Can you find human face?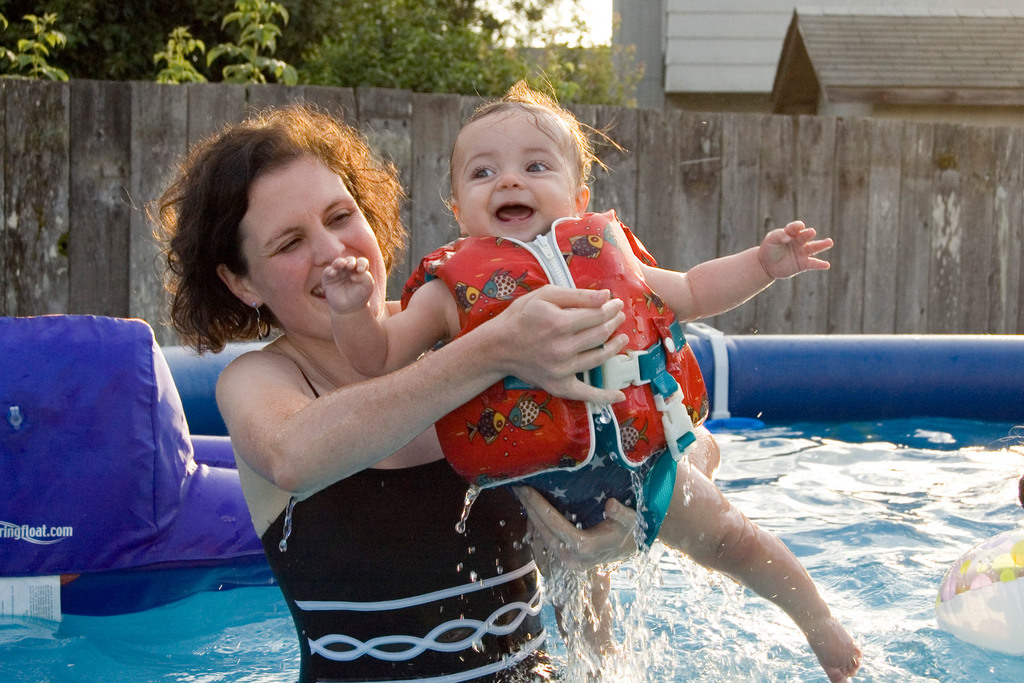
Yes, bounding box: 241,168,392,340.
